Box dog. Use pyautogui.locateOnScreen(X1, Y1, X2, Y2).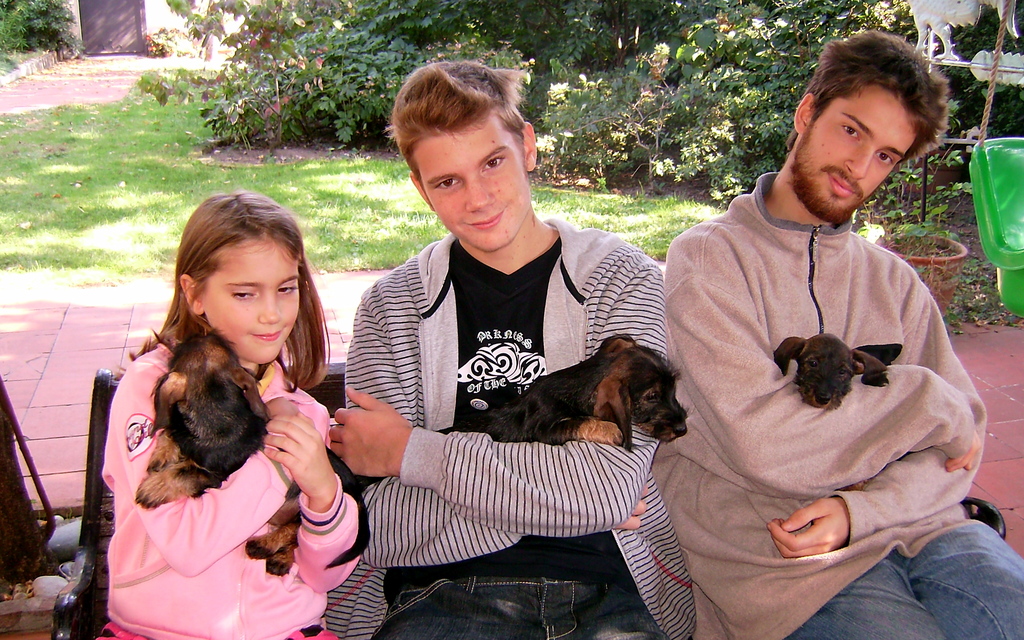
pyautogui.locateOnScreen(767, 331, 904, 413).
